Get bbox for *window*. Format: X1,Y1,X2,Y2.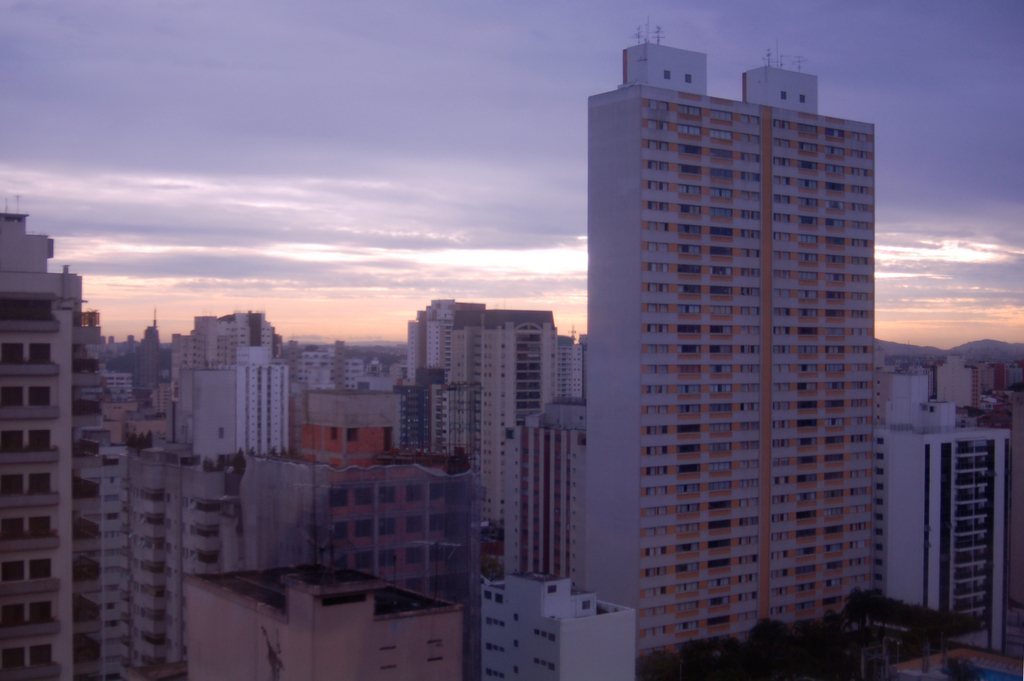
708,405,731,413.
